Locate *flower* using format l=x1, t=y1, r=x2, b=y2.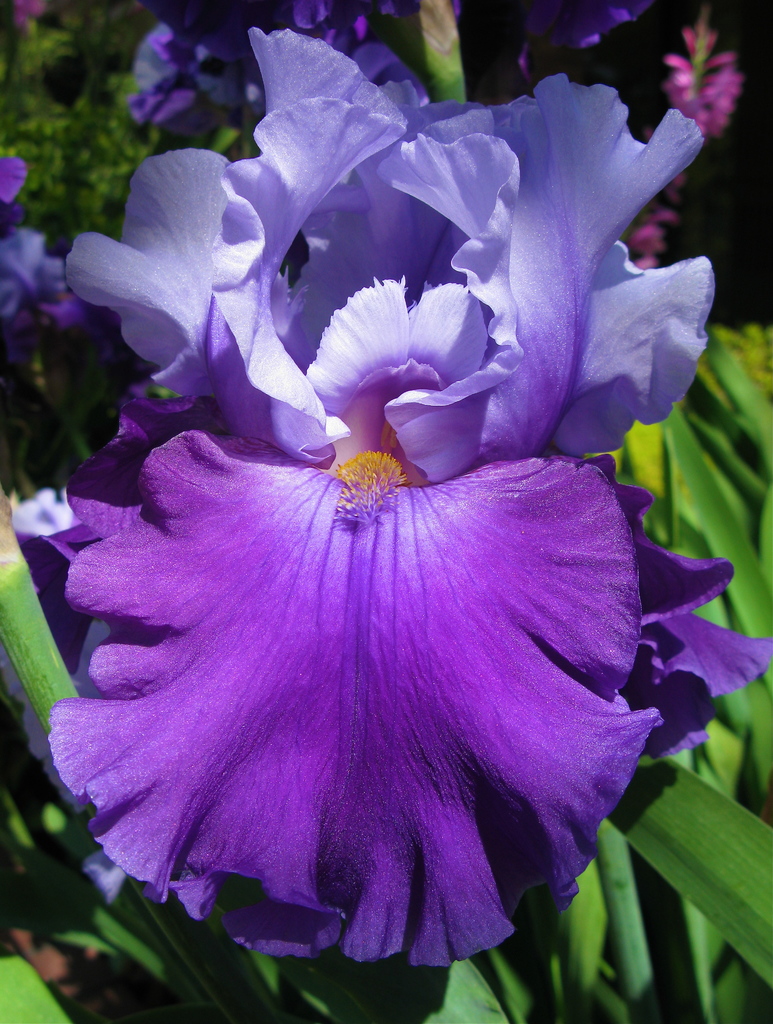
l=0, t=161, r=75, b=344.
